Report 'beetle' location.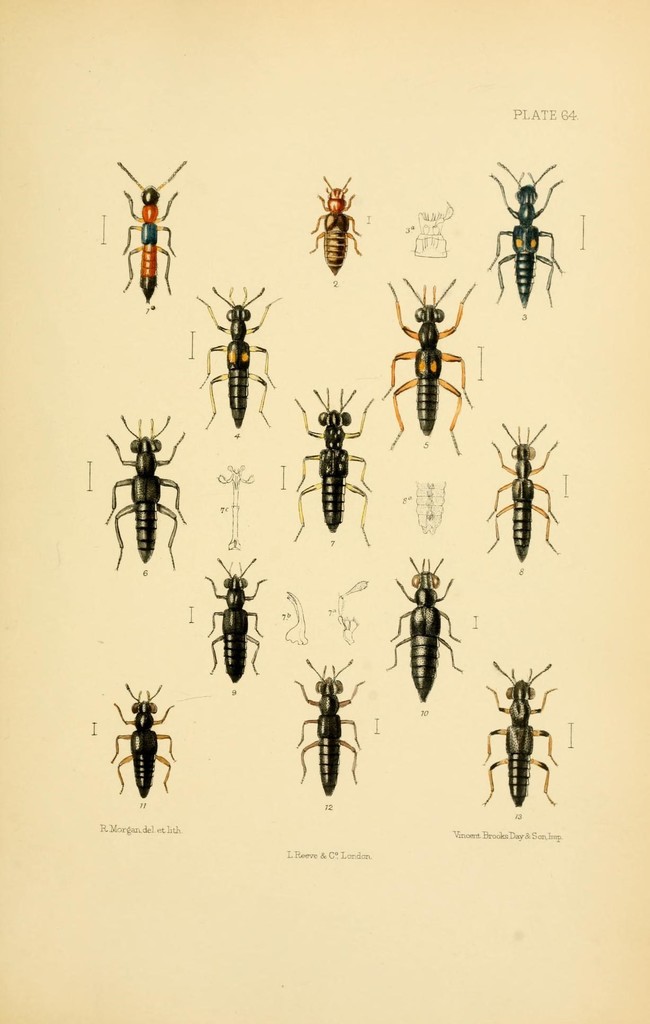
Report: detection(113, 155, 186, 304).
